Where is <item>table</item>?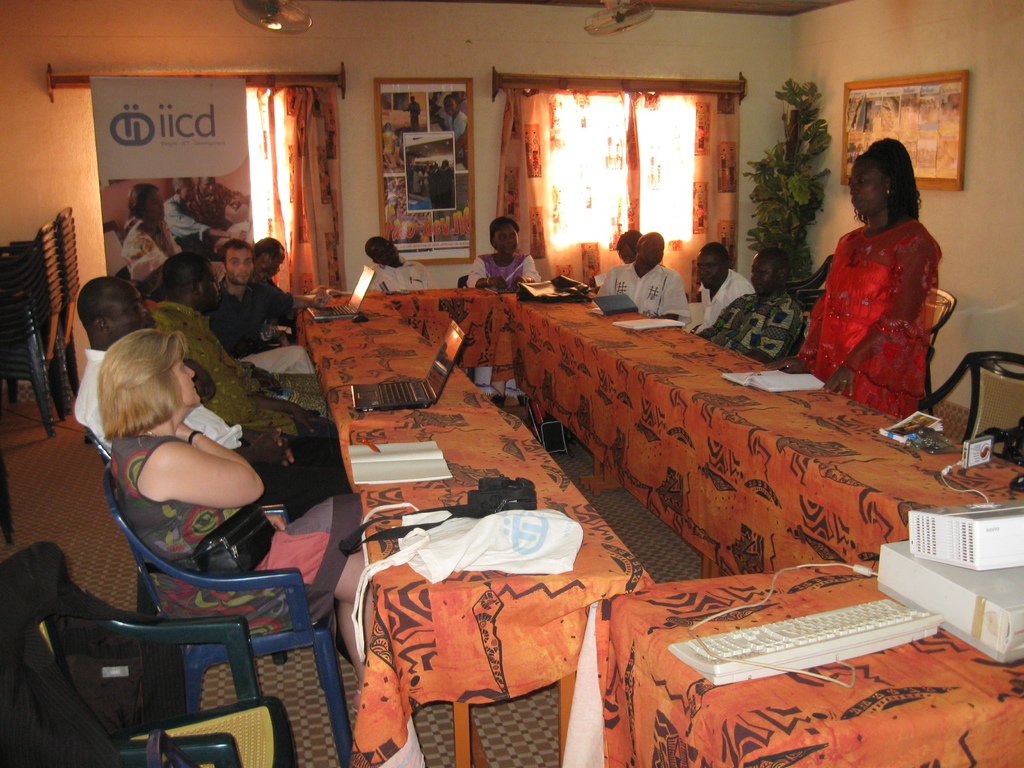
rect(300, 278, 1023, 767).
